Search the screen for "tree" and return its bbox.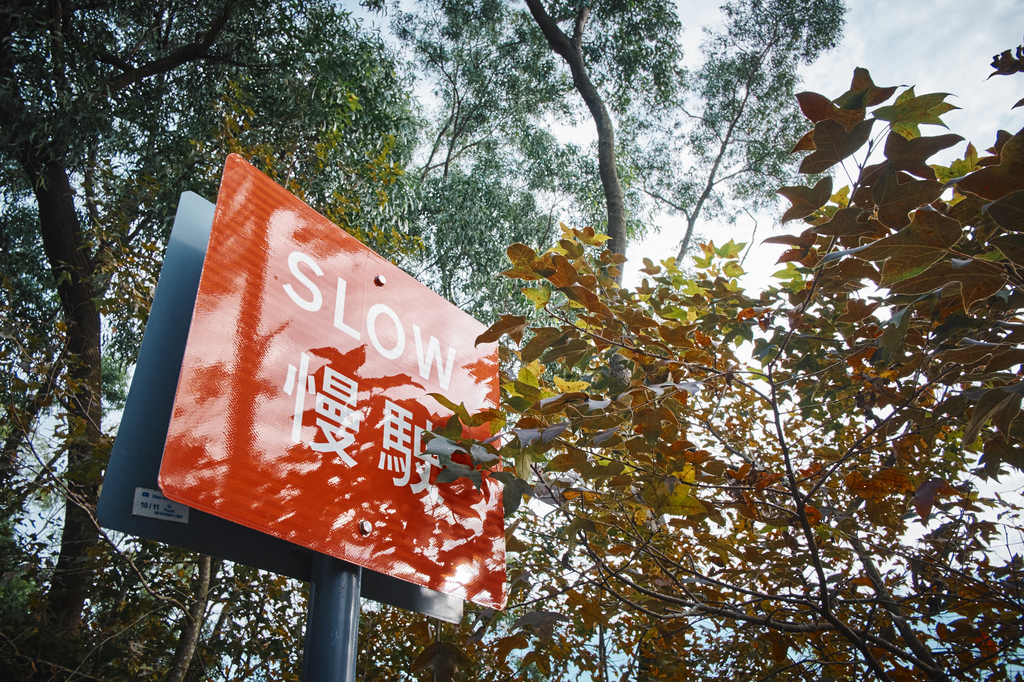
Found: [x1=297, y1=0, x2=611, y2=681].
